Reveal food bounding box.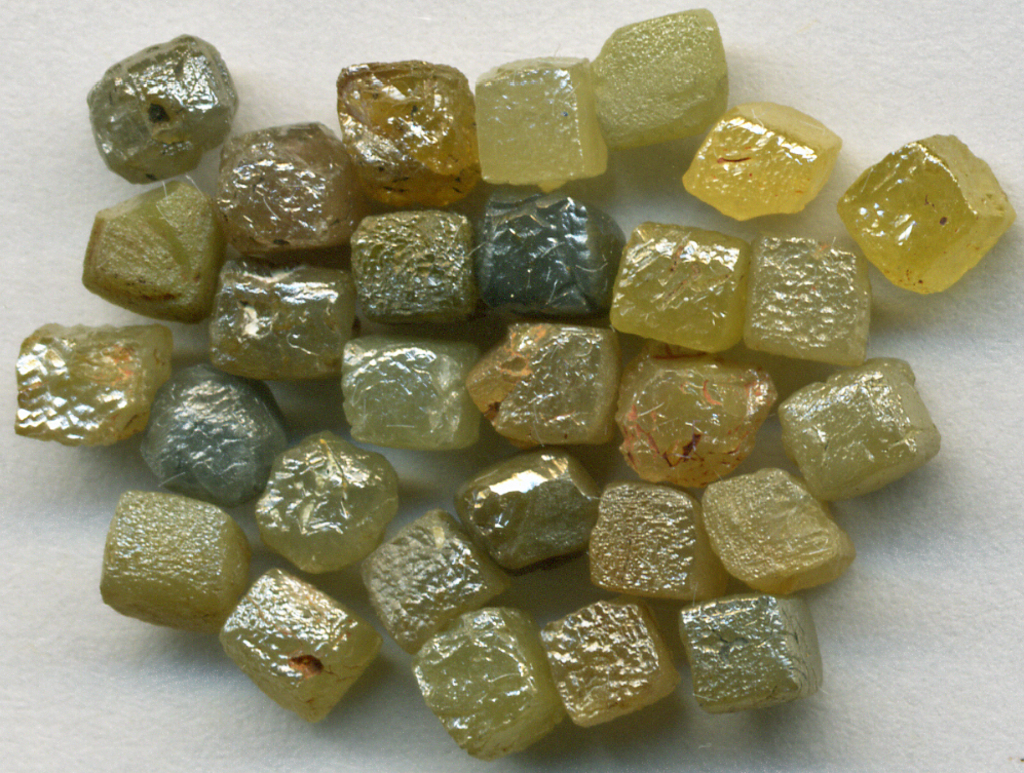
Revealed: (339, 61, 483, 206).
